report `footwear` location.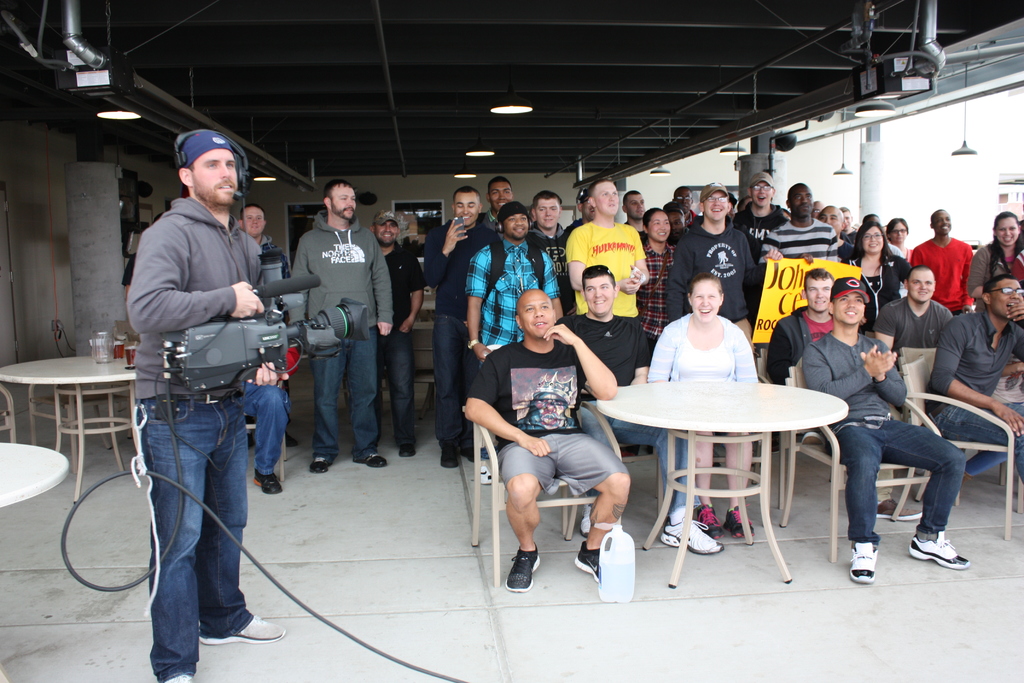
Report: <bbox>724, 501, 756, 539</bbox>.
